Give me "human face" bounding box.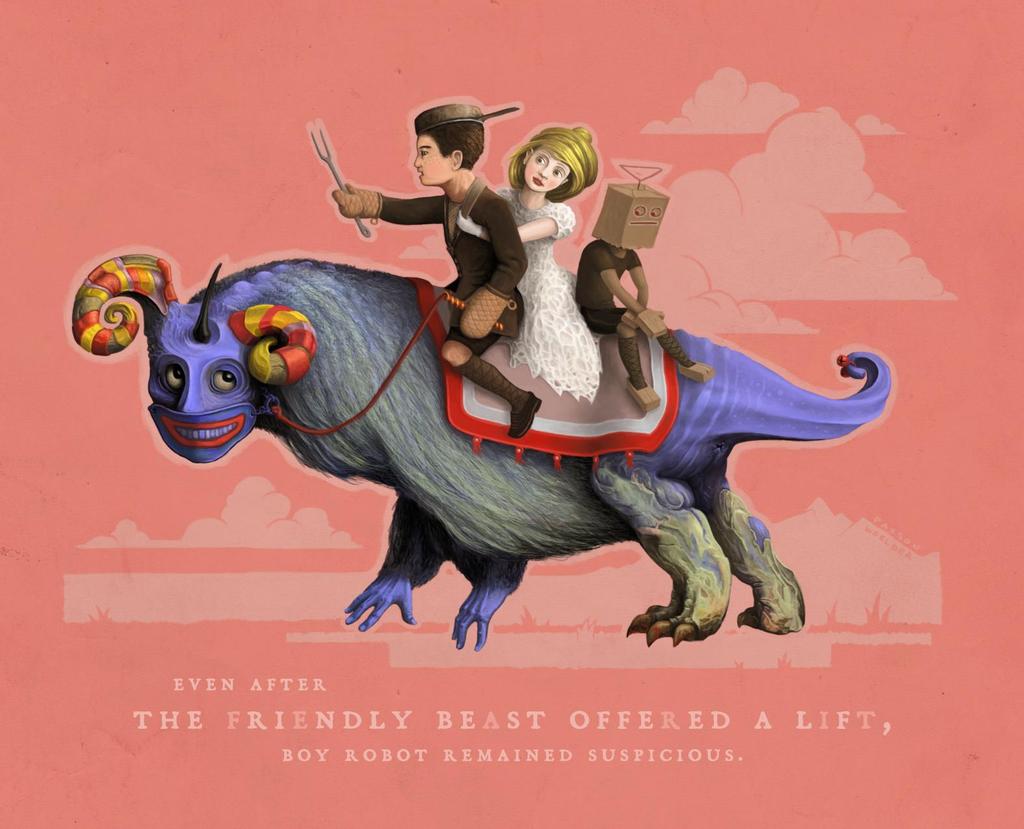
415:136:452:185.
